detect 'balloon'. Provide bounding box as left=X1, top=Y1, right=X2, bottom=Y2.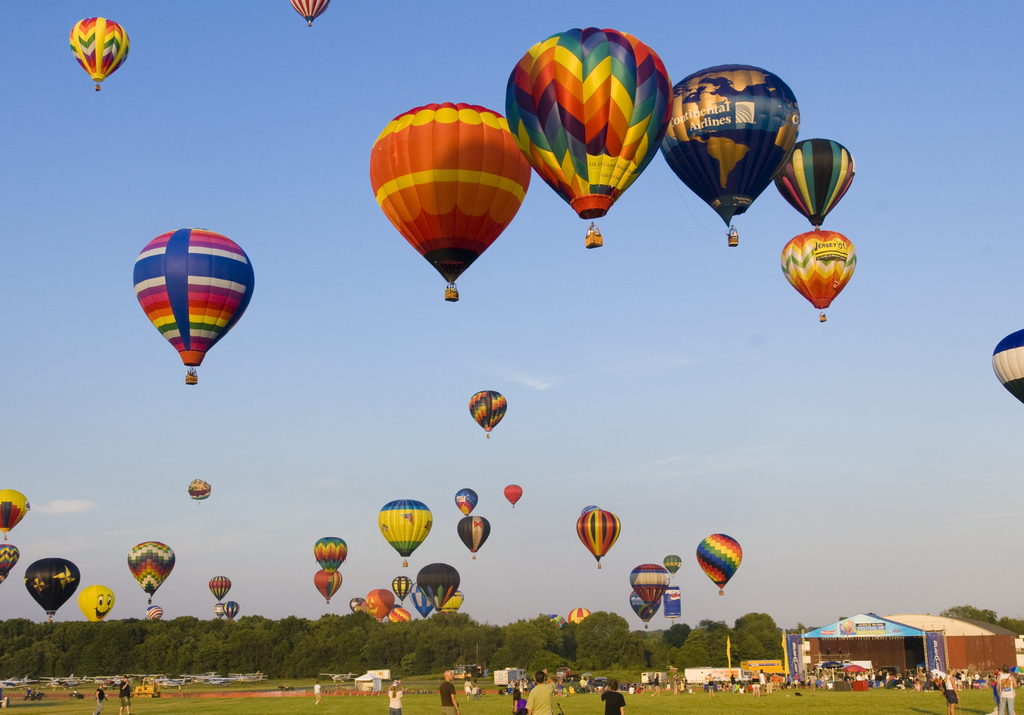
left=314, top=534, right=349, bottom=576.
